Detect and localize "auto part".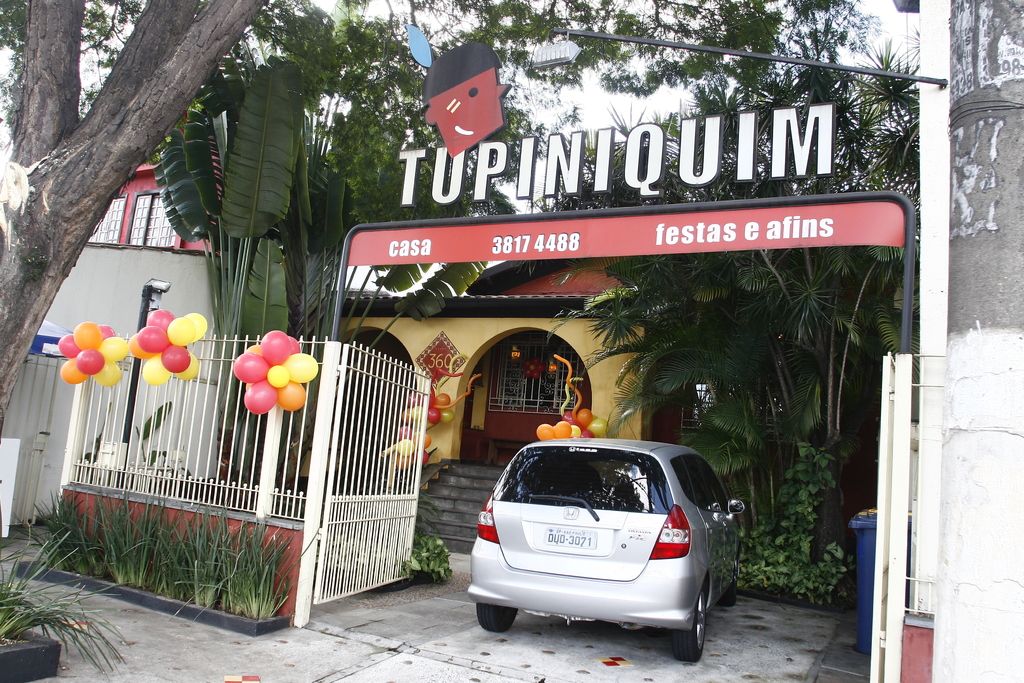
Localized at 477, 600, 522, 634.
